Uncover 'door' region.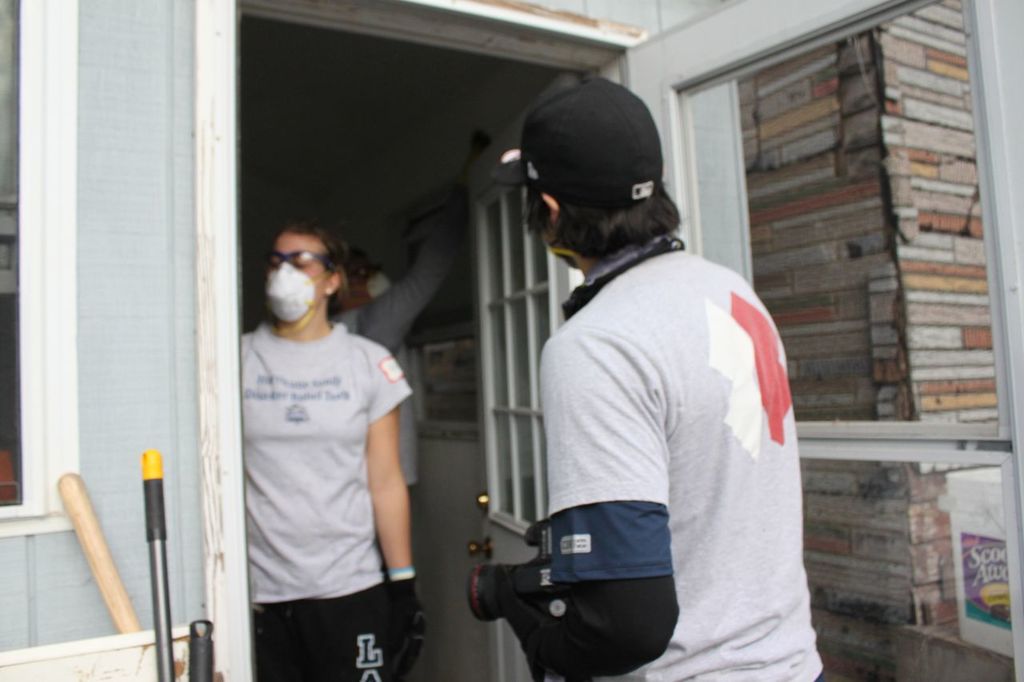
Uncovered: 444 74 586 681.
